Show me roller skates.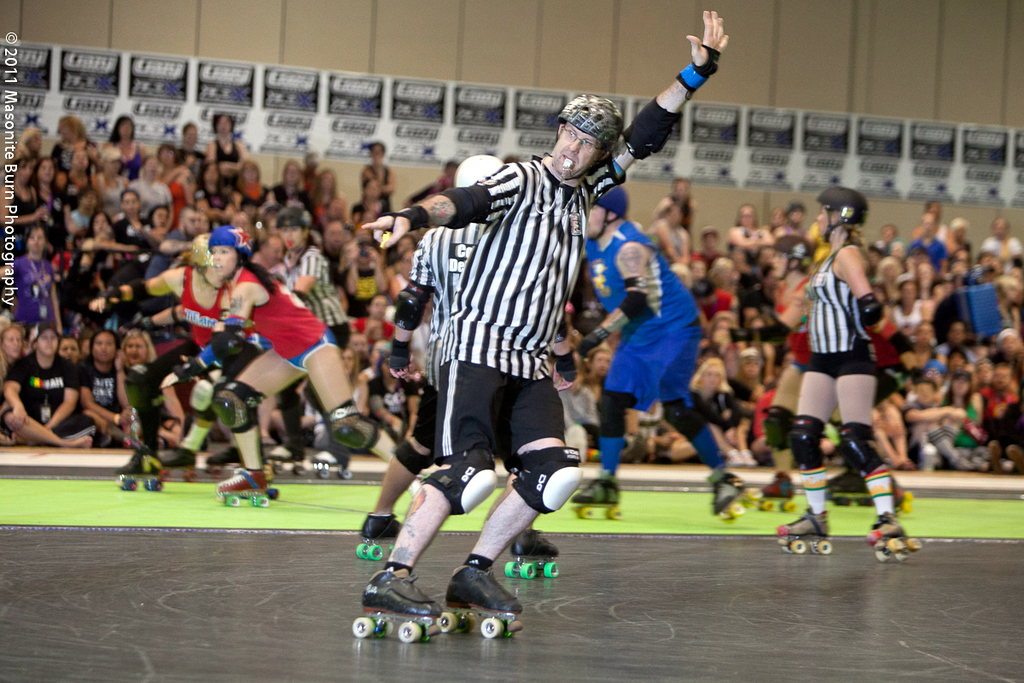
roller skates is here: 213:466:281:508.
